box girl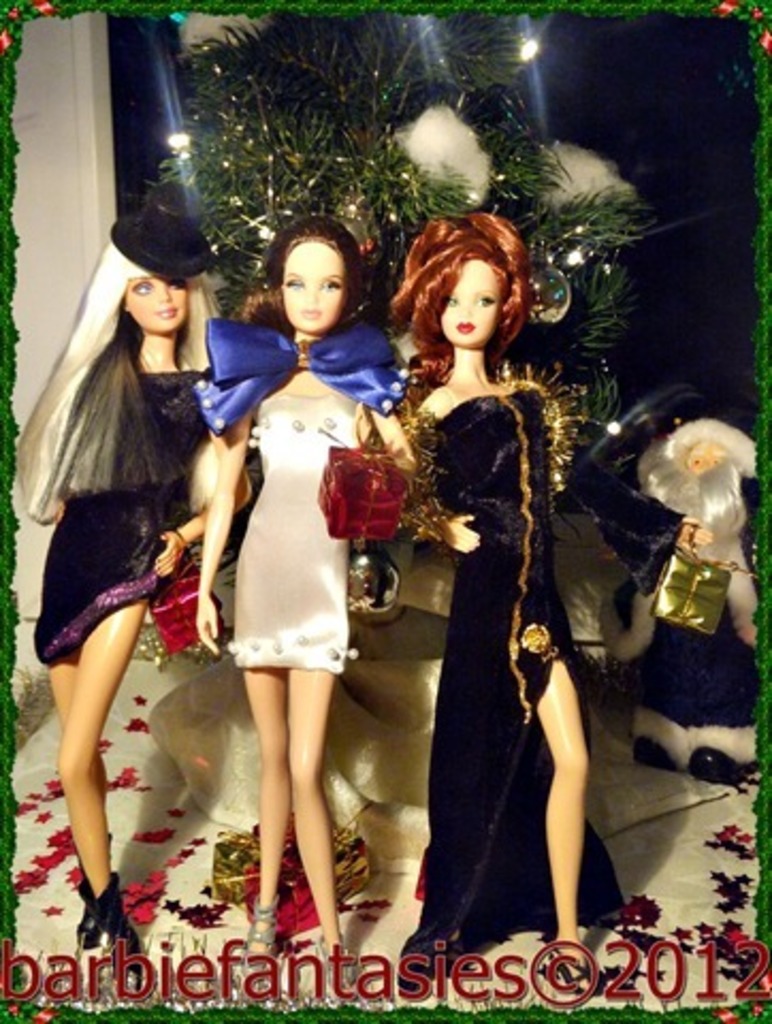
13, 183, 230, 990
